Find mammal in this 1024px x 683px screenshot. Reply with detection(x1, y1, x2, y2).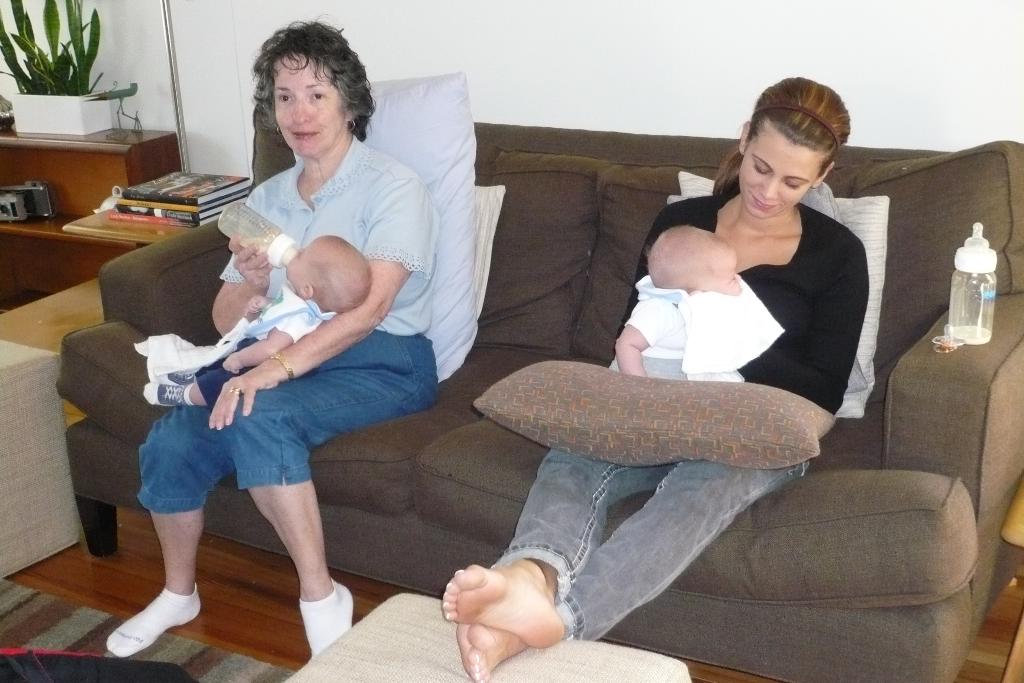
detection(611, 221, 736, 396).
